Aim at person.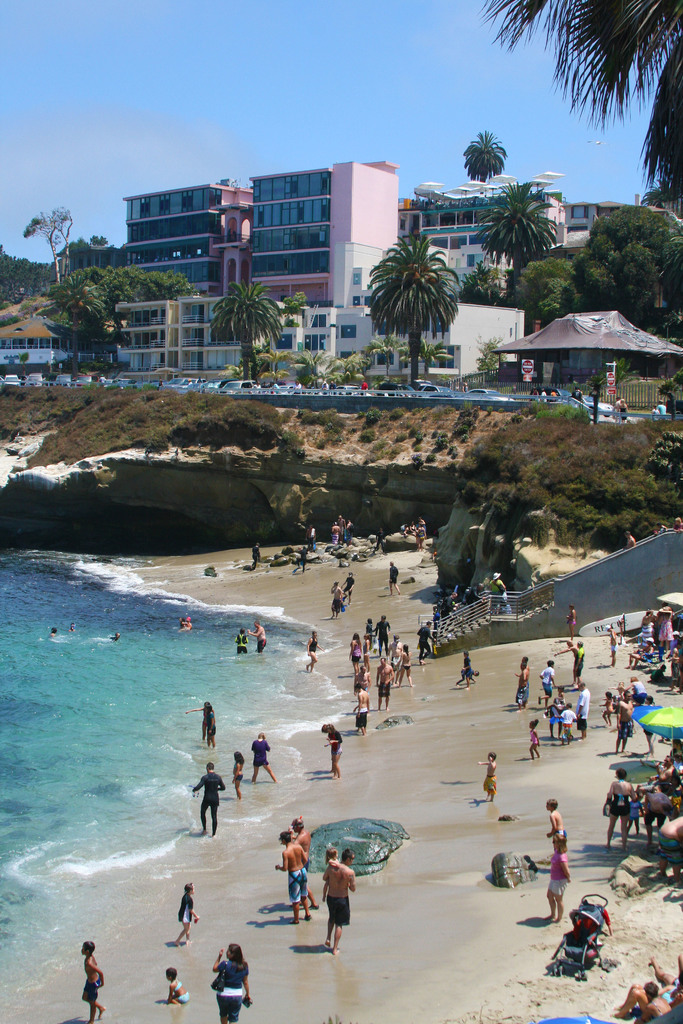
Aimed at detection(292, 380, 303, 396).
